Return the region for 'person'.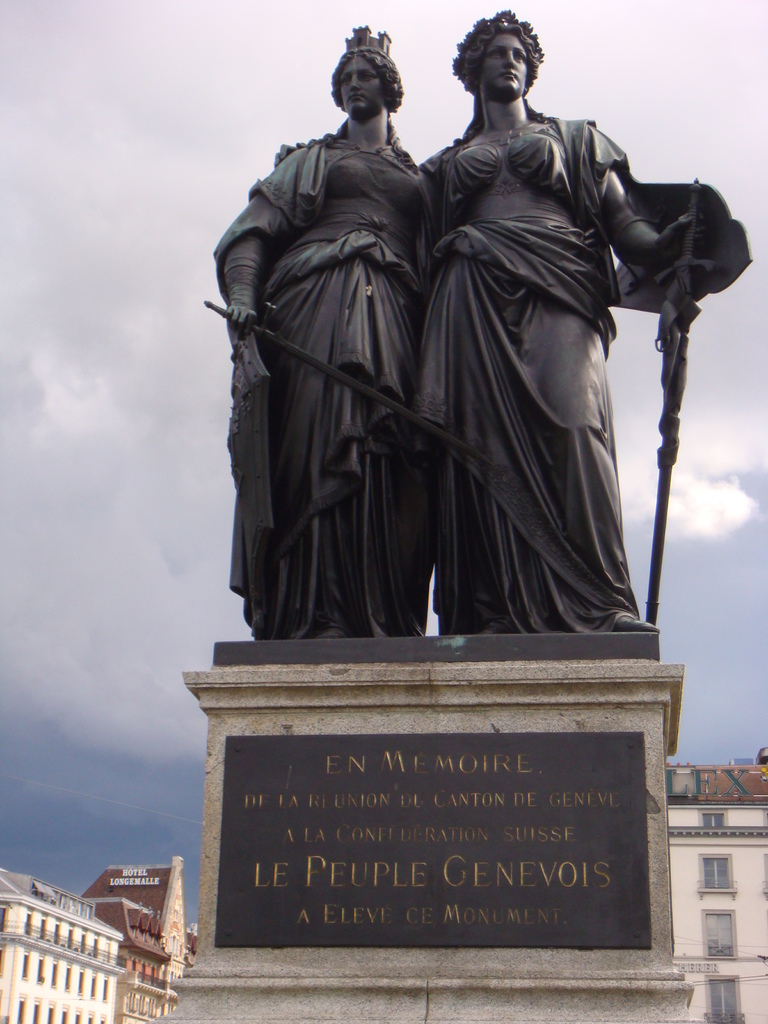
Rect(408, 27, 692, 680).
